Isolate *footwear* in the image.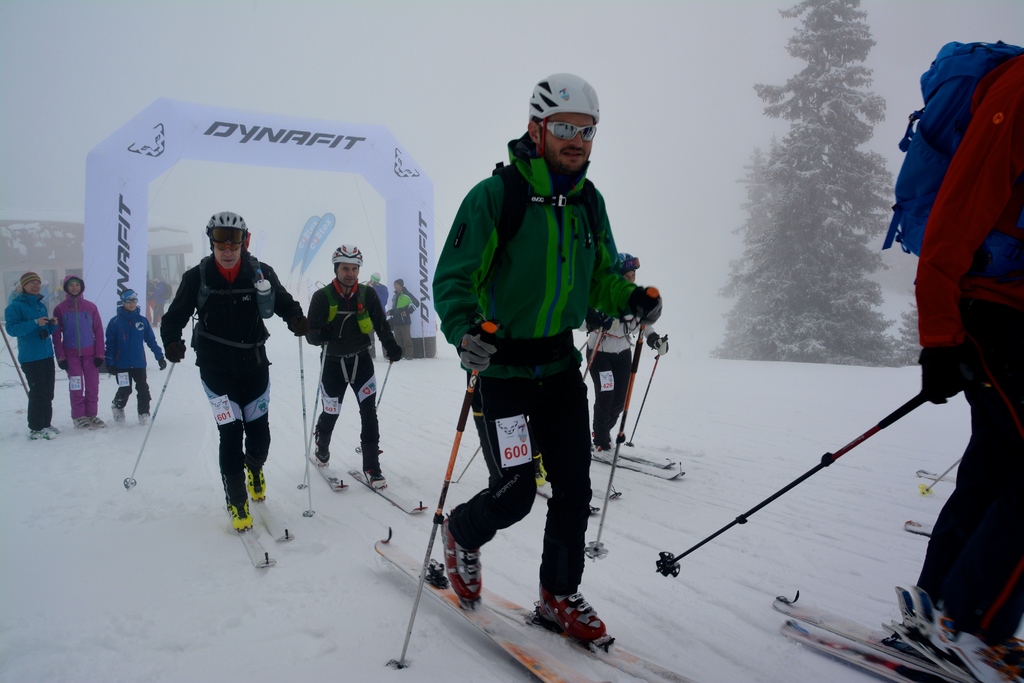
Isolated region: box=[89, 413, 110, 431].
